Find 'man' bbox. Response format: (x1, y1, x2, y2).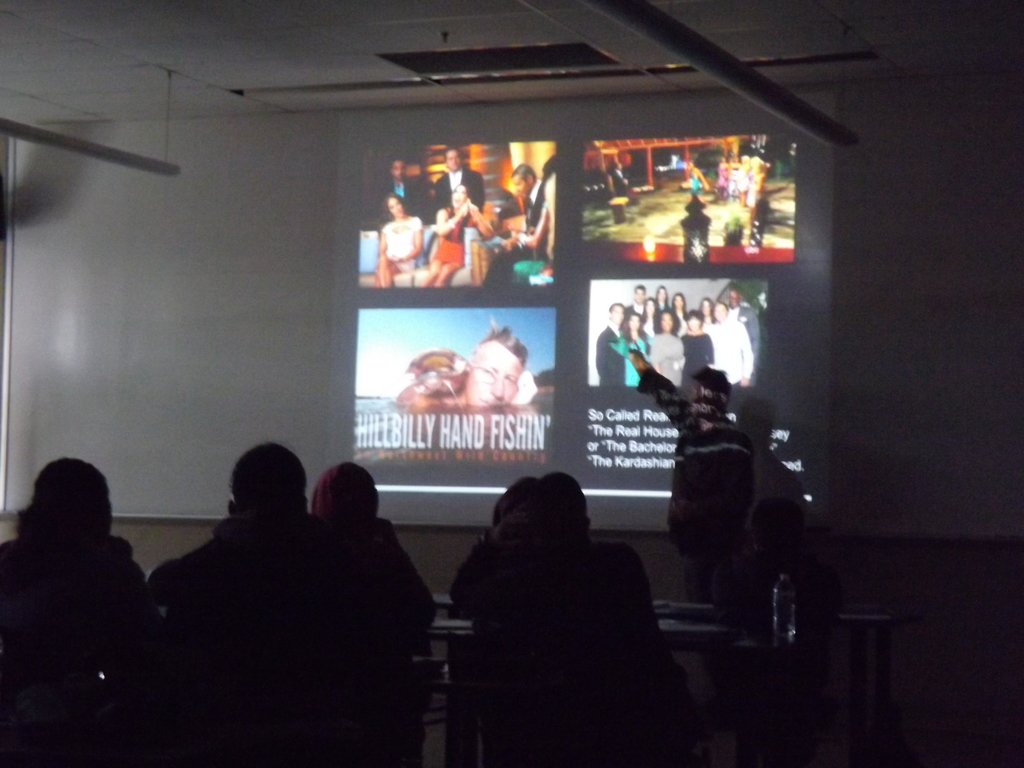
(504, 146, 550, 256).
